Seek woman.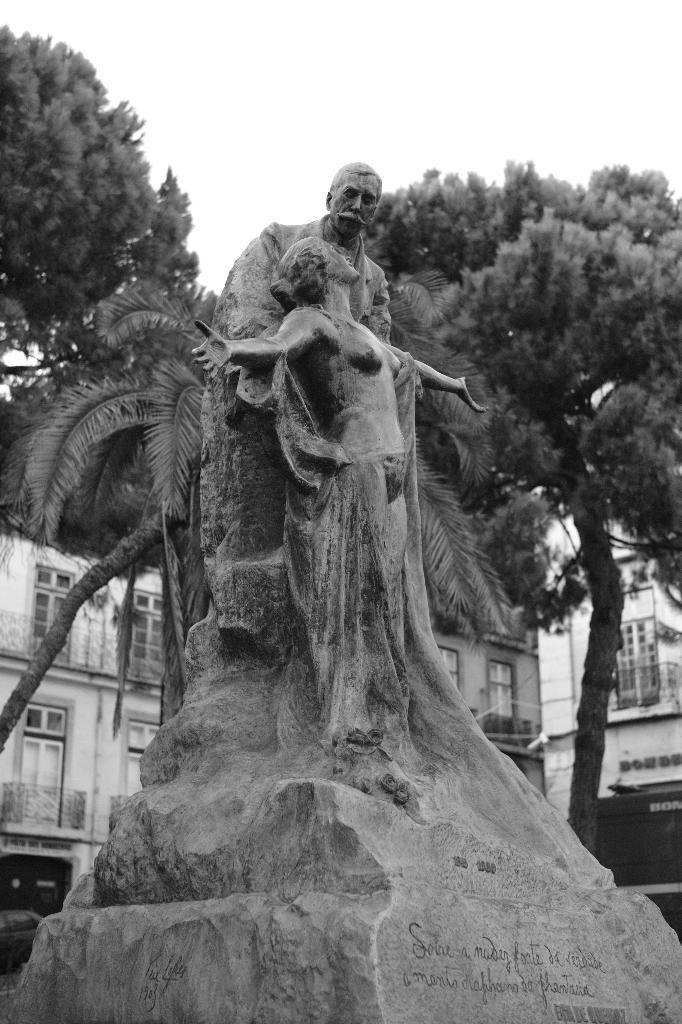
[191,234,480,783].
